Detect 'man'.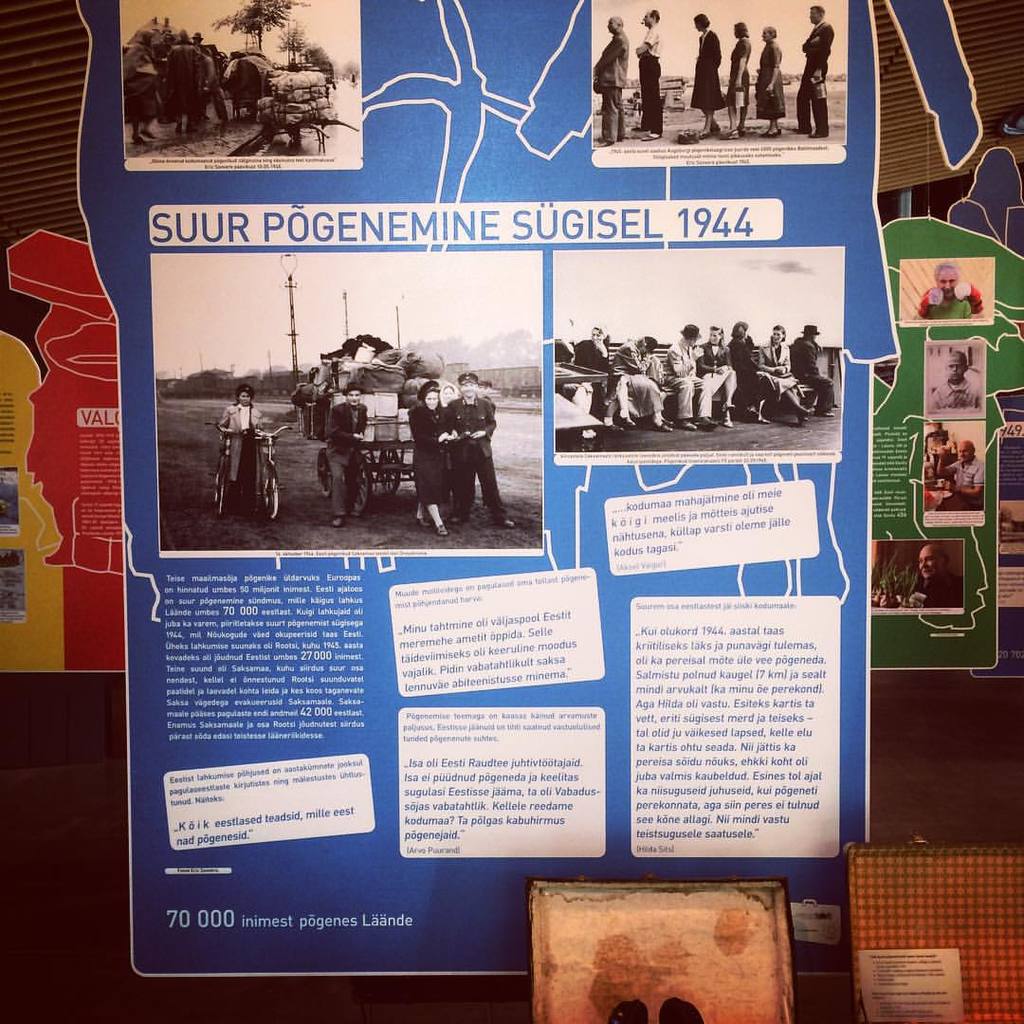
Detected at left=911, top=543, right=964, bottom=607.
